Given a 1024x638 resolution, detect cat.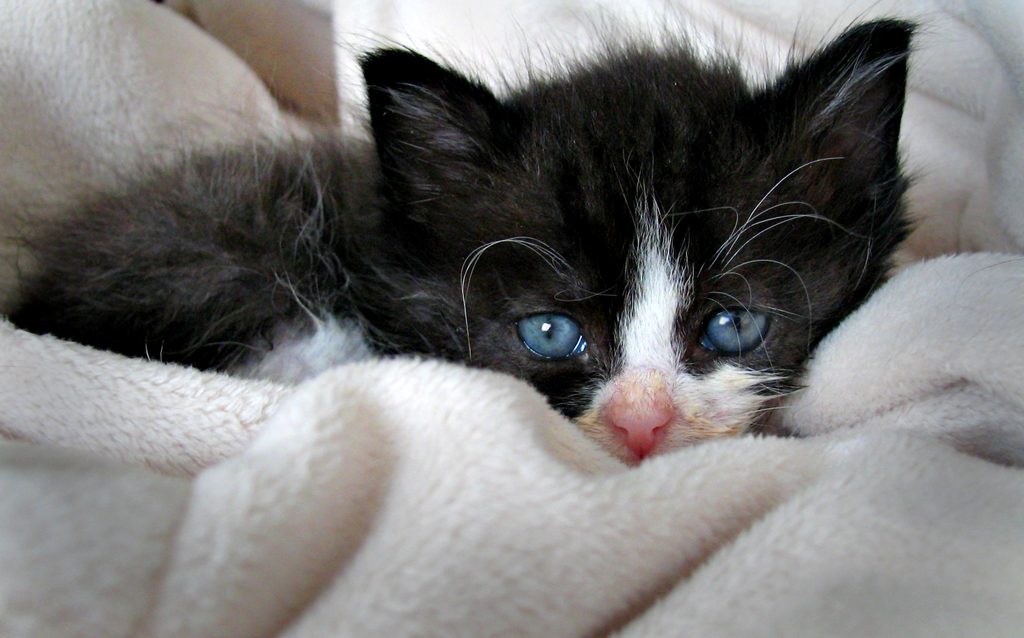
detection(0, 0, 932, 475).
